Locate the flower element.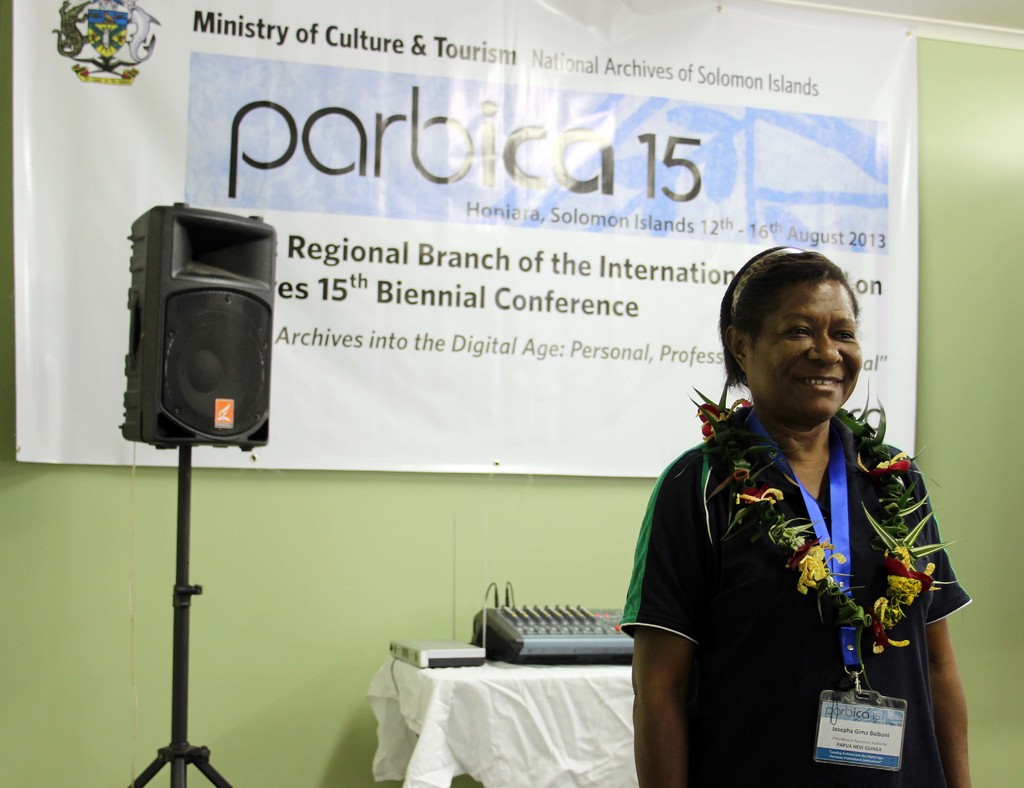
Element bbox: <region>735, 482, 780, 508</region>.
